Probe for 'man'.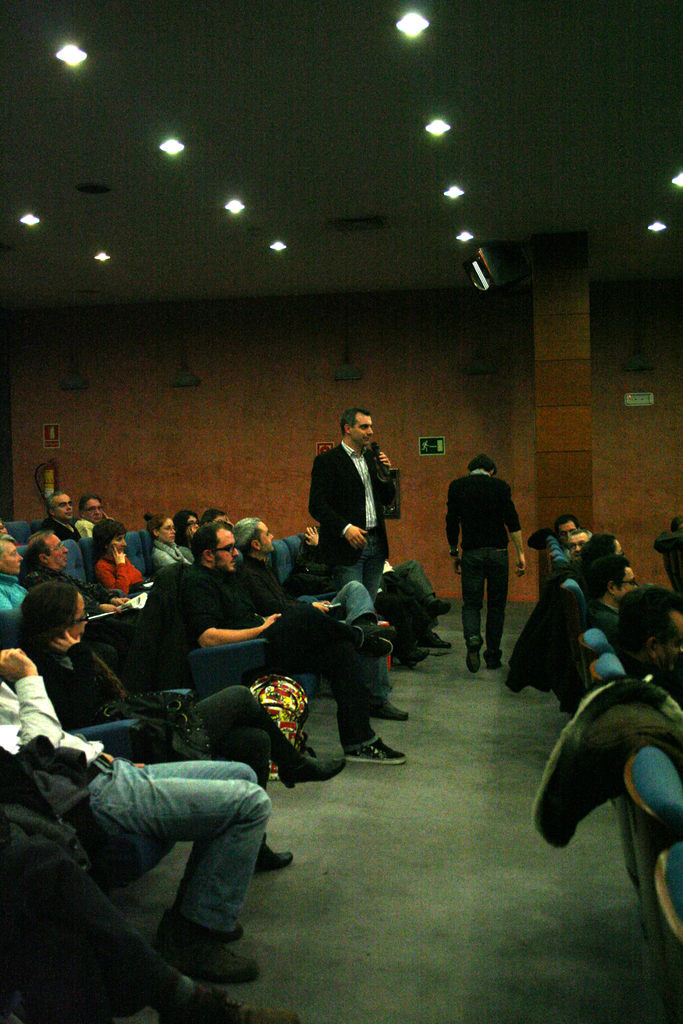
Probe result: (left=310, top=405, right=396, bottom=593).
